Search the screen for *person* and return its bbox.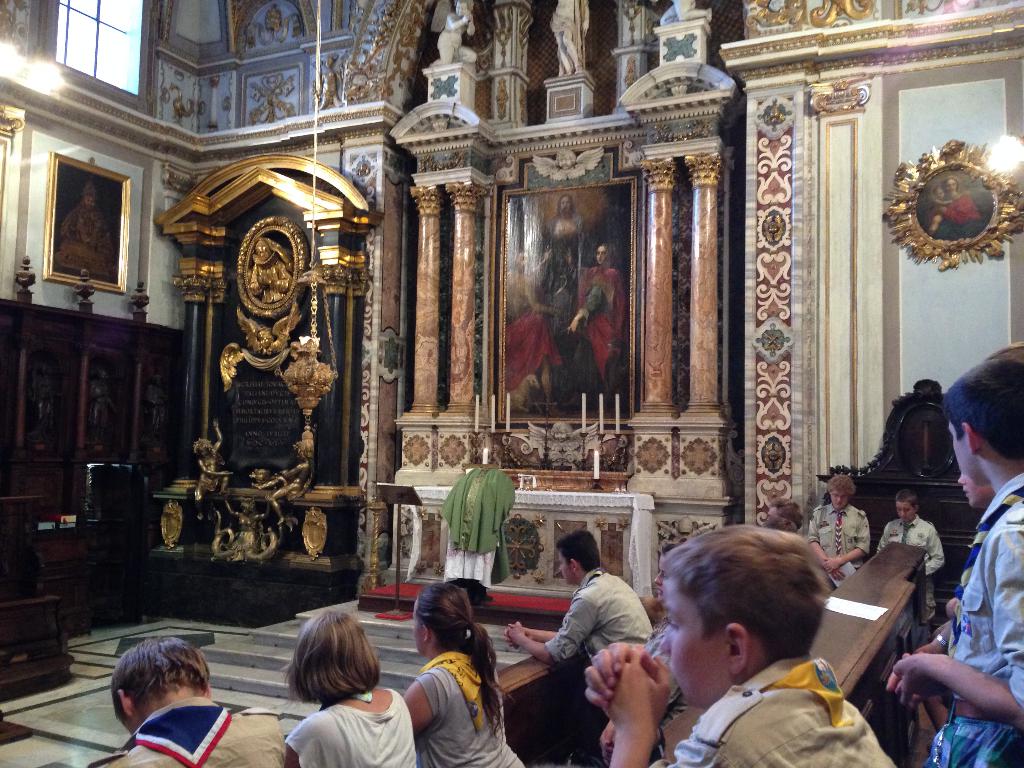
Found: [925, 186, 948, 233].
